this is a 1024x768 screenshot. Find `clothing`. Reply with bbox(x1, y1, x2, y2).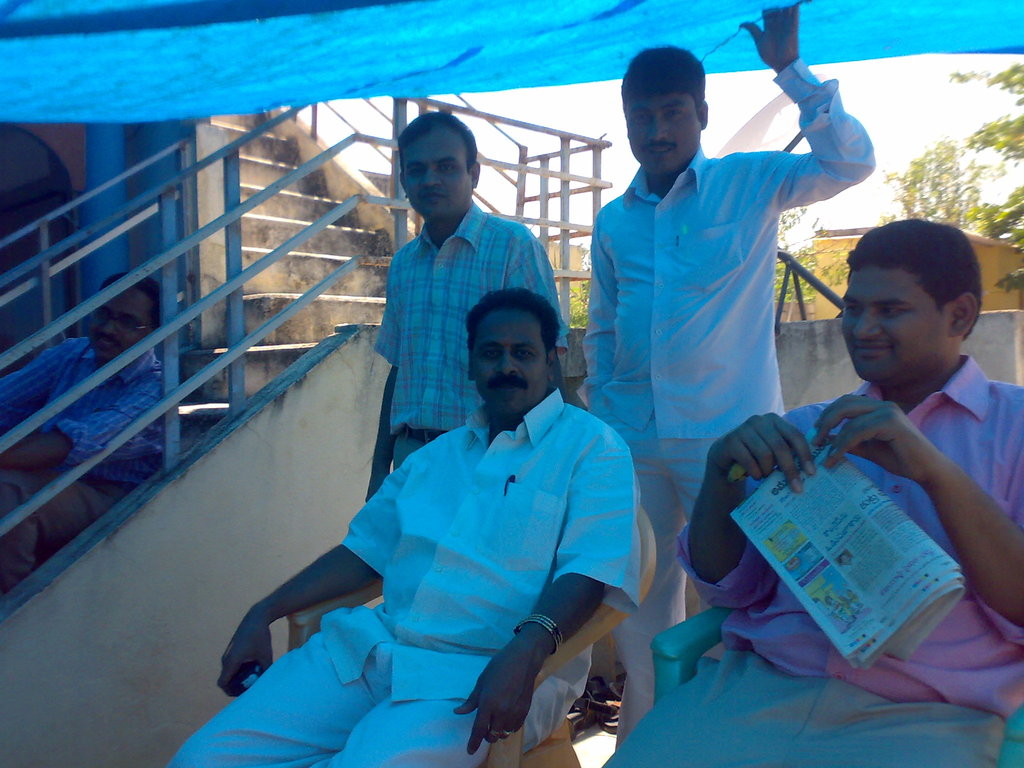
bbox(159, 381, 644, 767).
